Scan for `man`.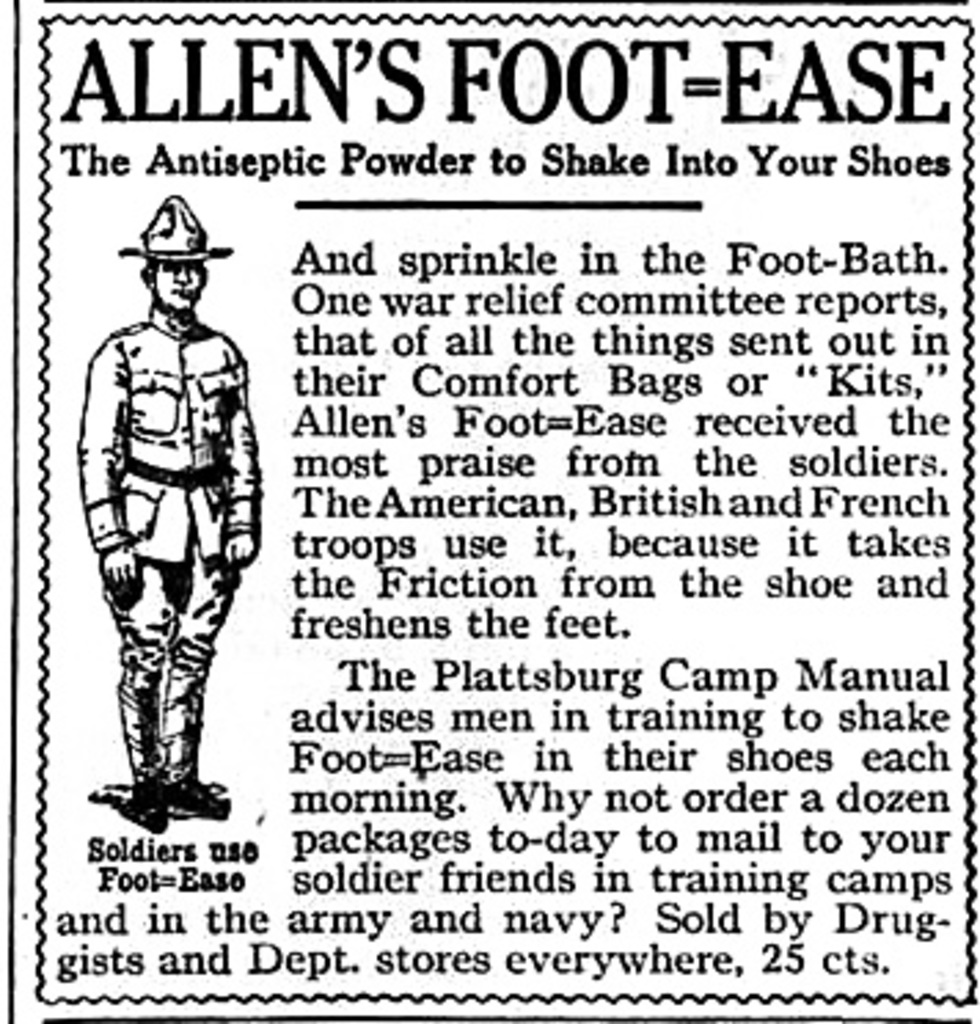
Scan result: 66/217/267/848.
